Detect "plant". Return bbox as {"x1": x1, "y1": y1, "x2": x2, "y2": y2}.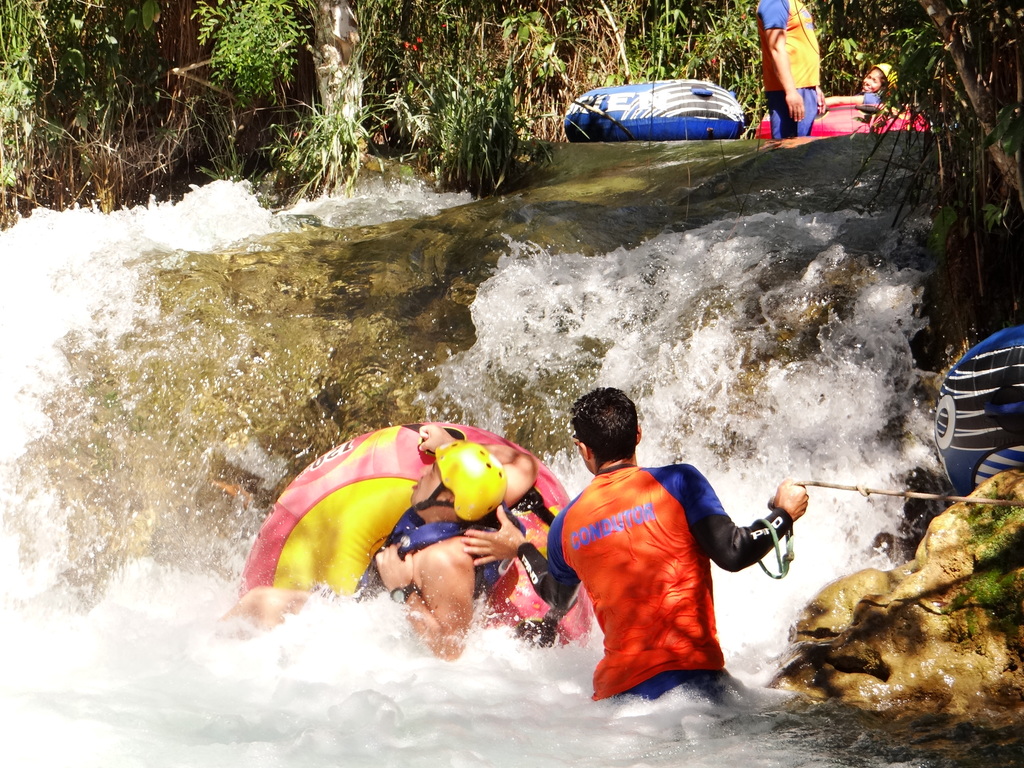
{"x1": 431, "y1": 57, "x2": 503, "y2": 177}.
